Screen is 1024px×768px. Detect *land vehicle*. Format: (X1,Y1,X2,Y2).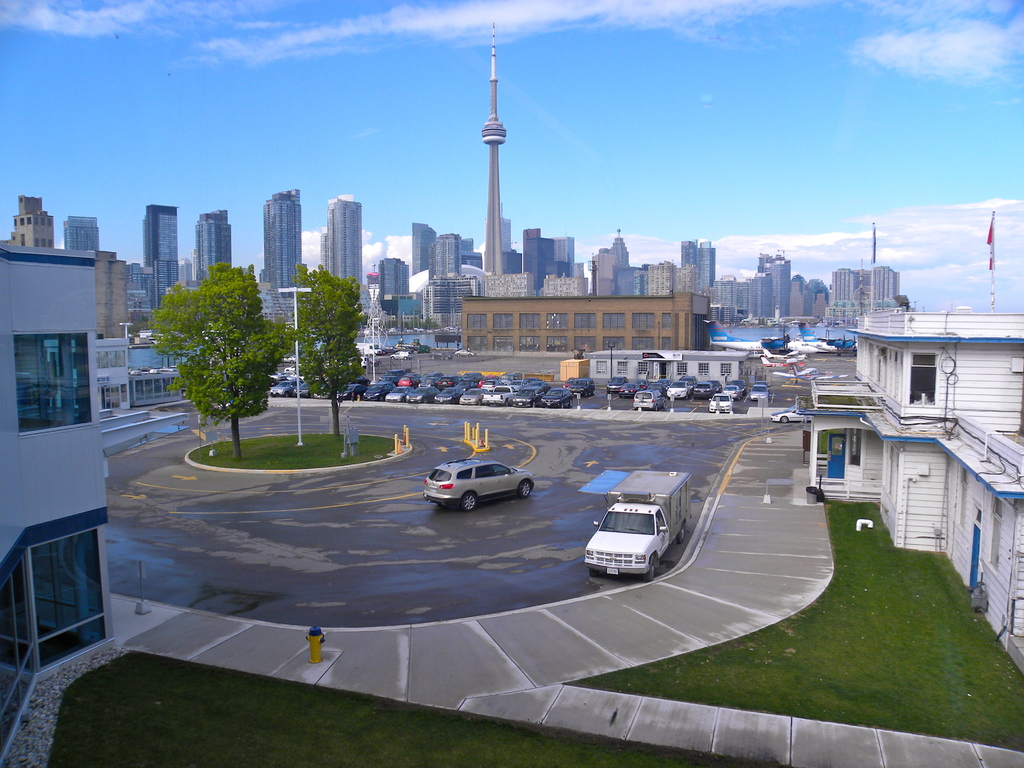
(352,340,384,357).
